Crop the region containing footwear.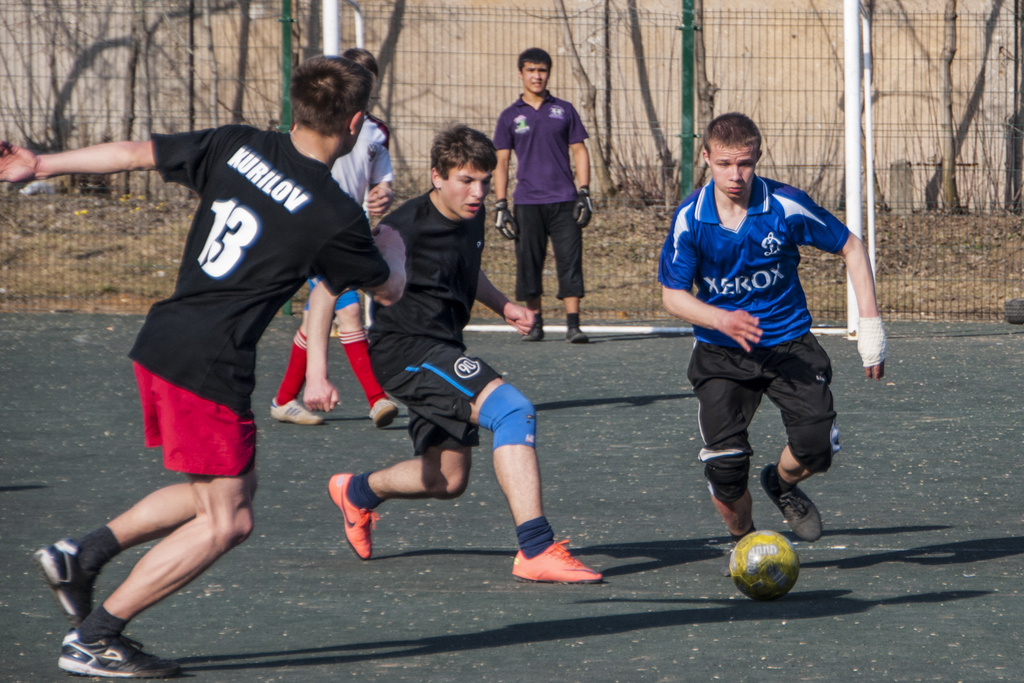
Crop region: bbox(519, 325, 546, 342).
